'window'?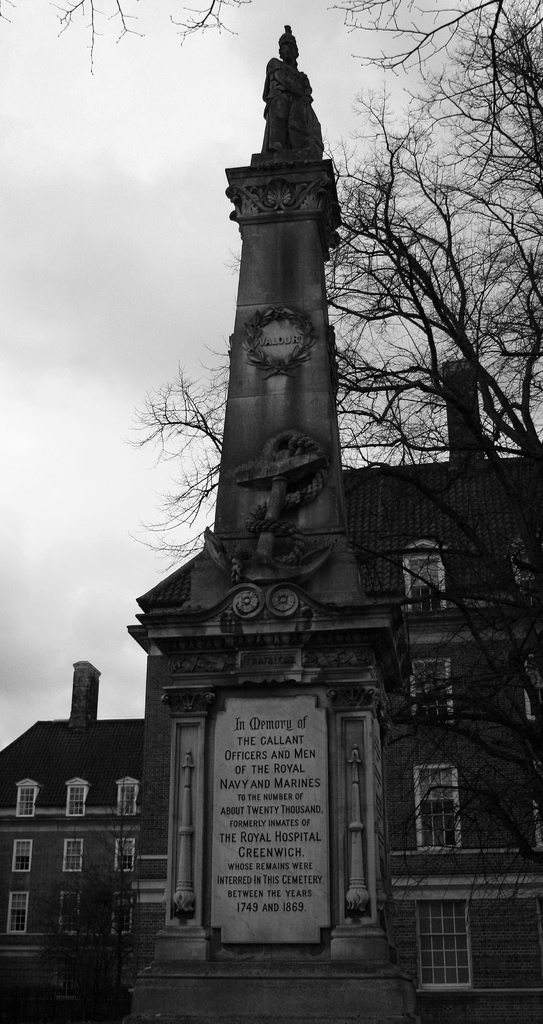
region(14, 777, 42, 817)
